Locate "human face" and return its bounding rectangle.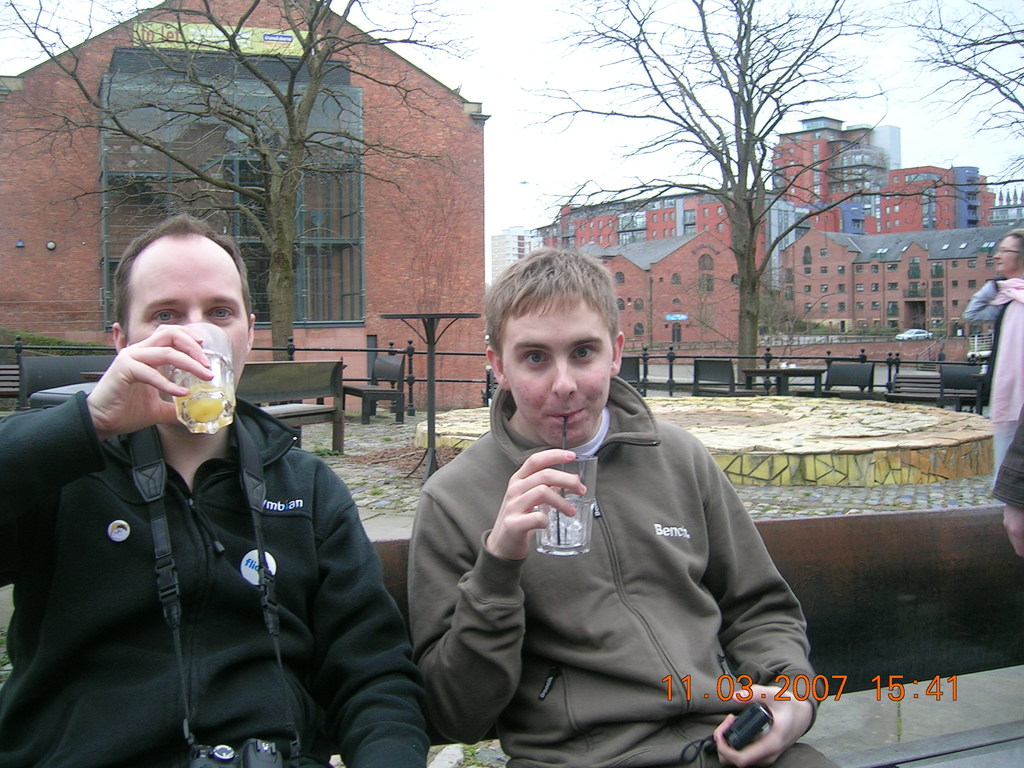
[x1=989, y1=233, x2=1021, y2=278].
